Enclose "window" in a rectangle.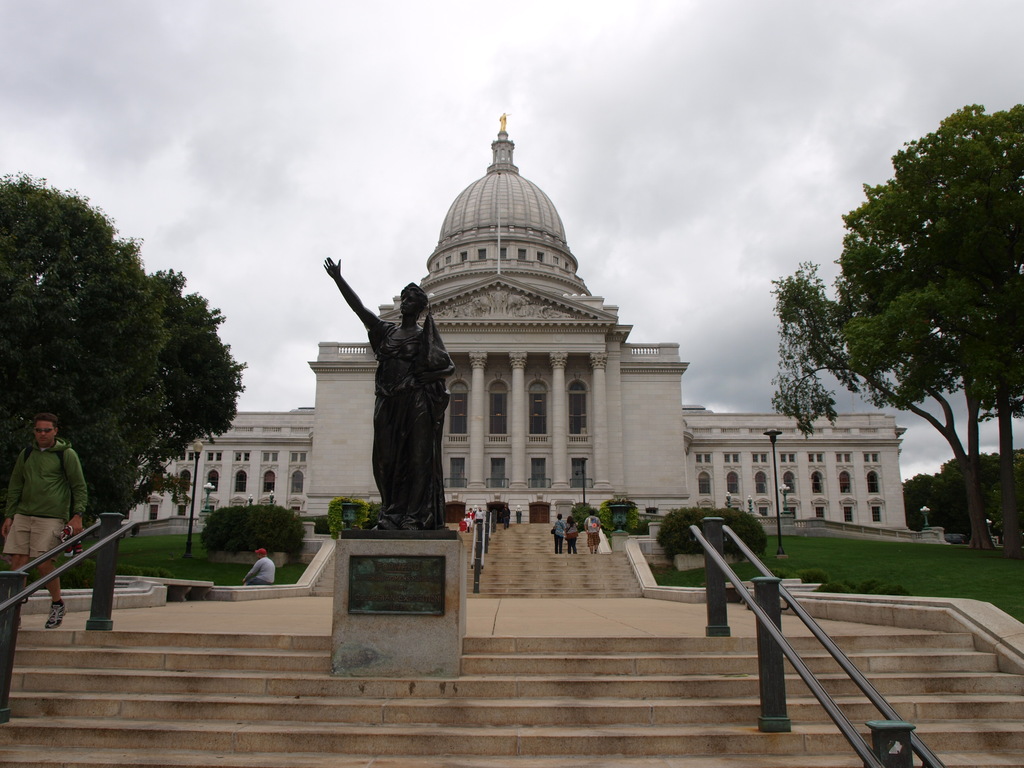
(x1=479, y1=248, x2=485, y2=260).
